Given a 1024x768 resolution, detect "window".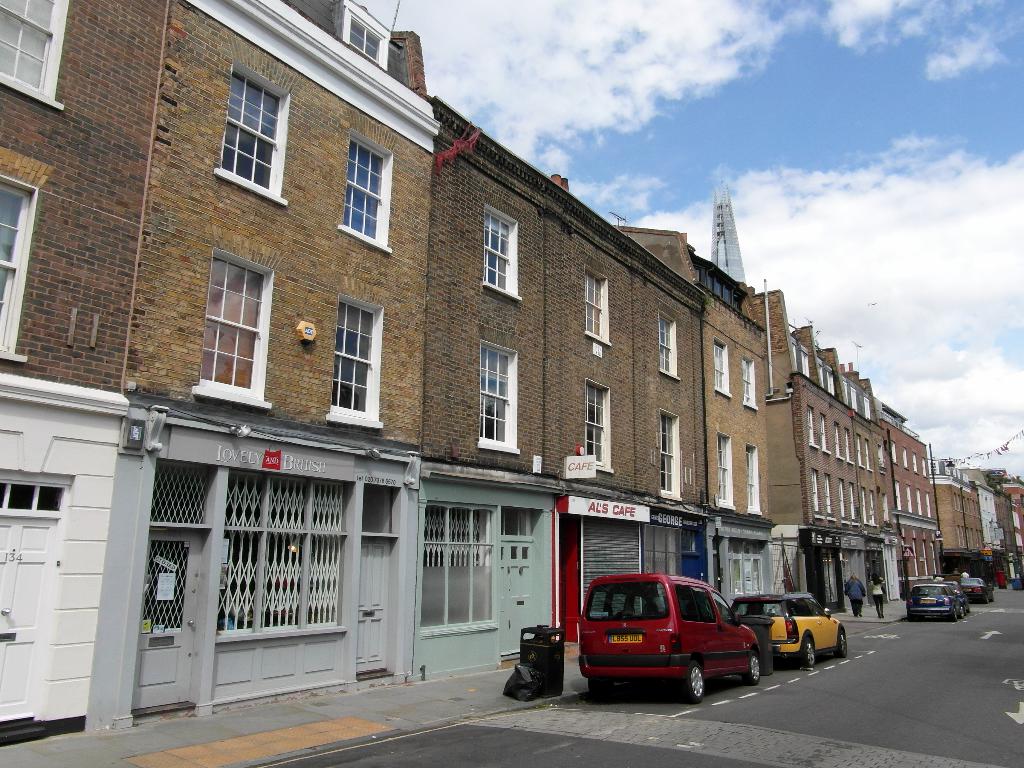
(695, 260, 748, 314).
